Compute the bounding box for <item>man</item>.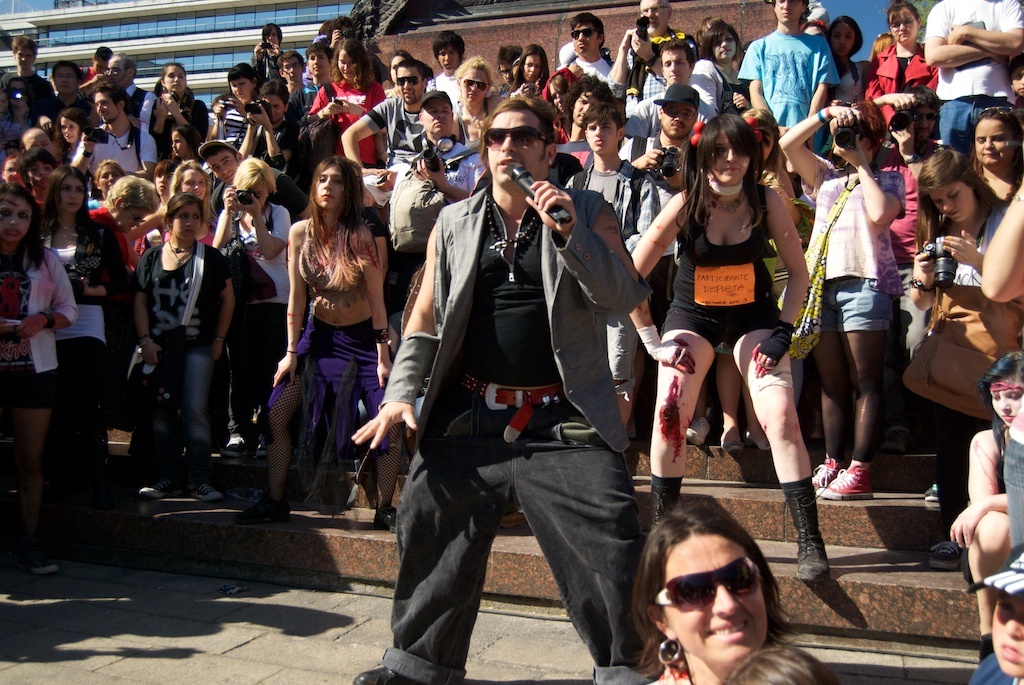
(389, 94, 646, 660).
